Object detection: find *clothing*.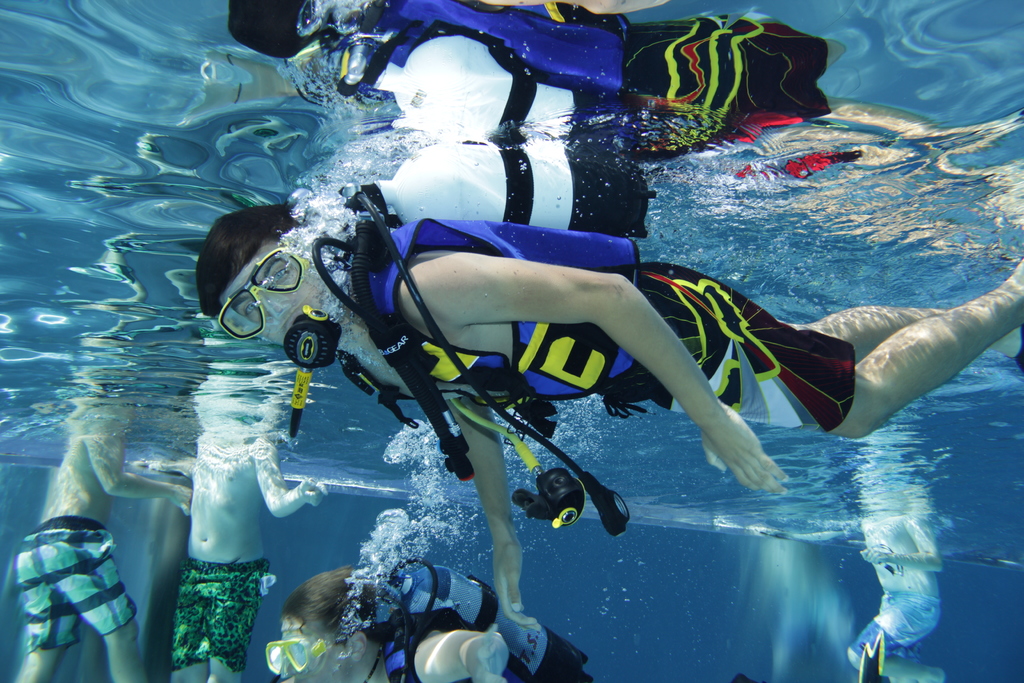
bbox=(346, 202, 859, 447).
